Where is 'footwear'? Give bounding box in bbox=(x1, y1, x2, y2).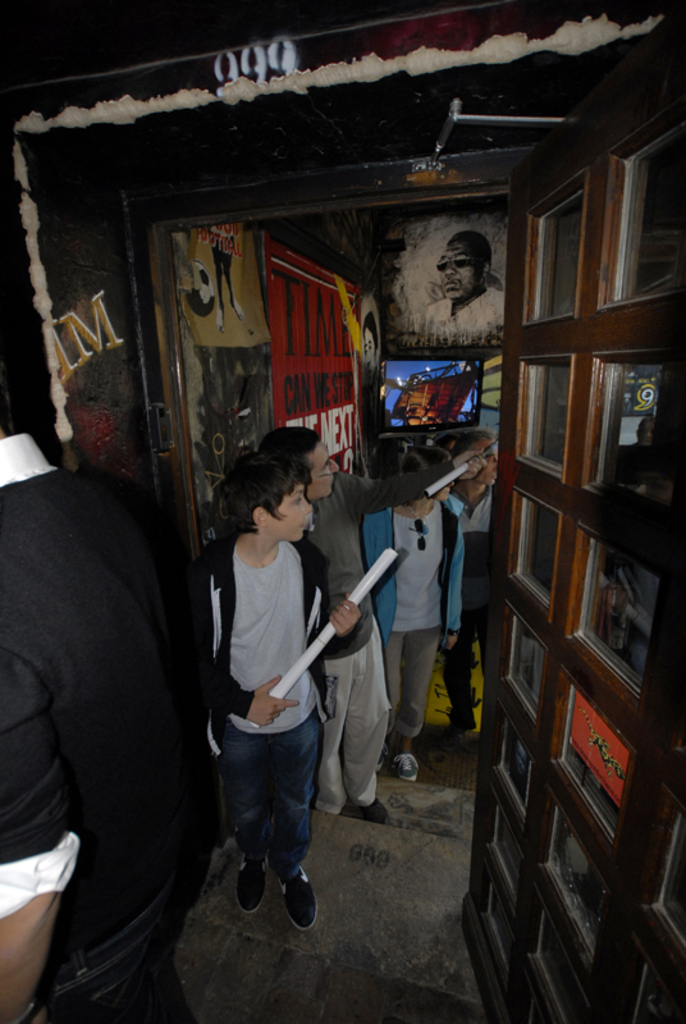
bbox=(393, 756, 415, 780).
